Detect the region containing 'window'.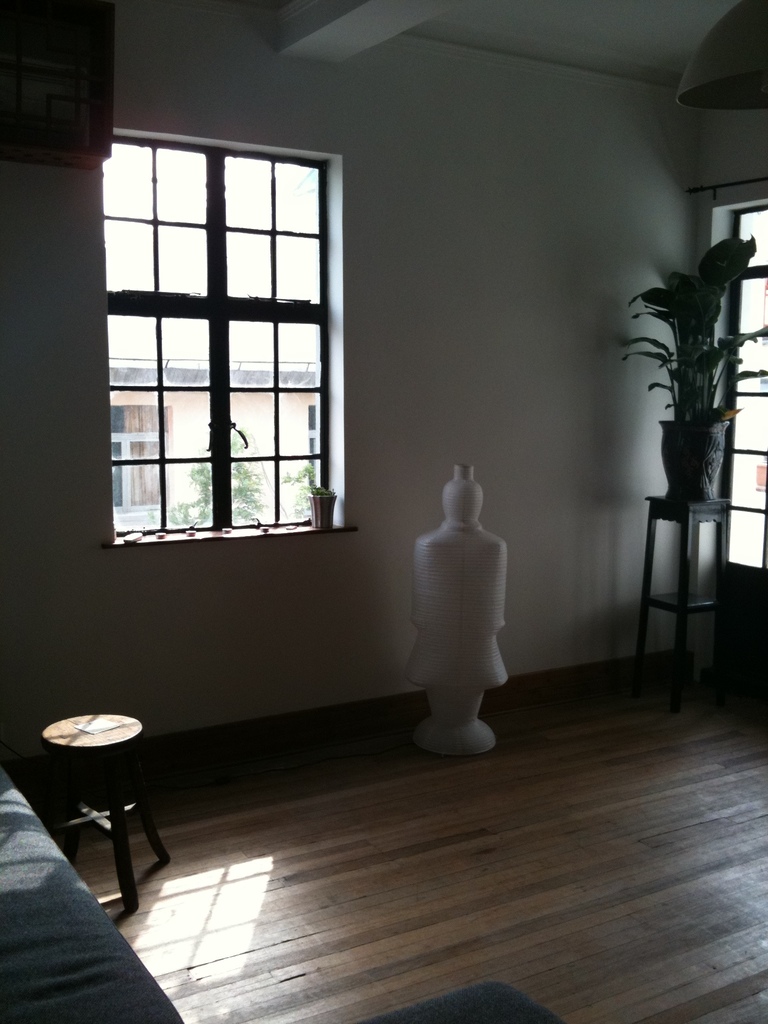
710 199 767 577.
